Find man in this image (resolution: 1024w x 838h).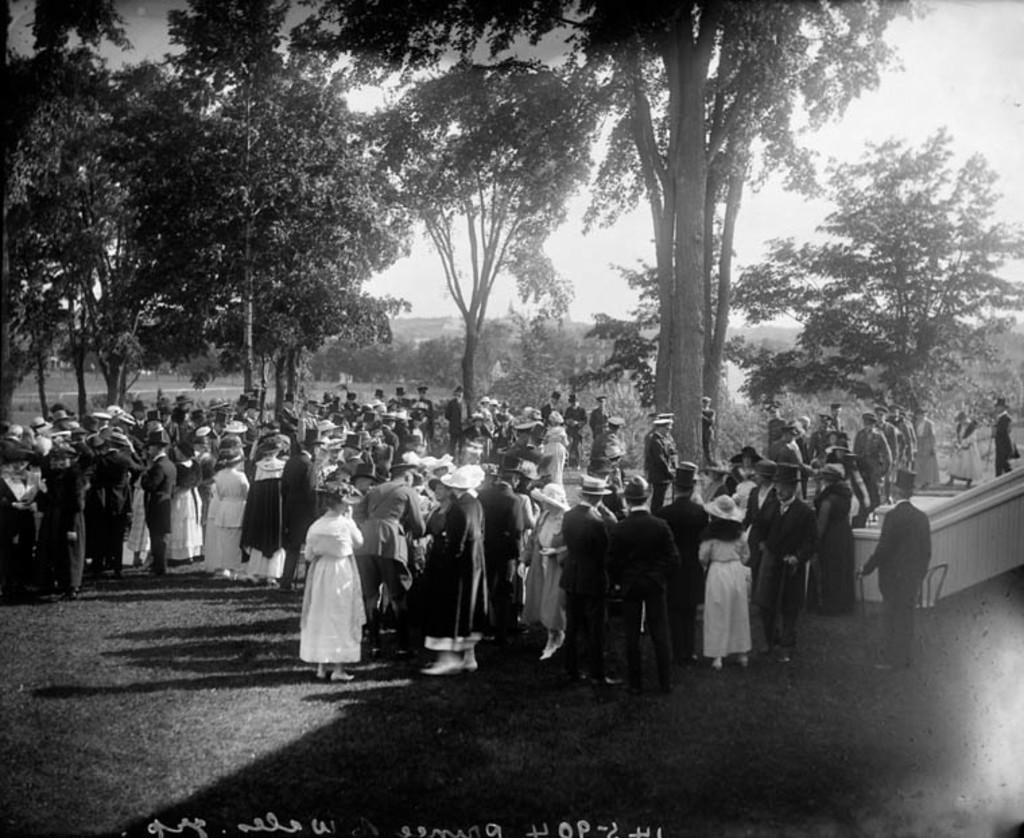
[278, 437, 325, 591].
